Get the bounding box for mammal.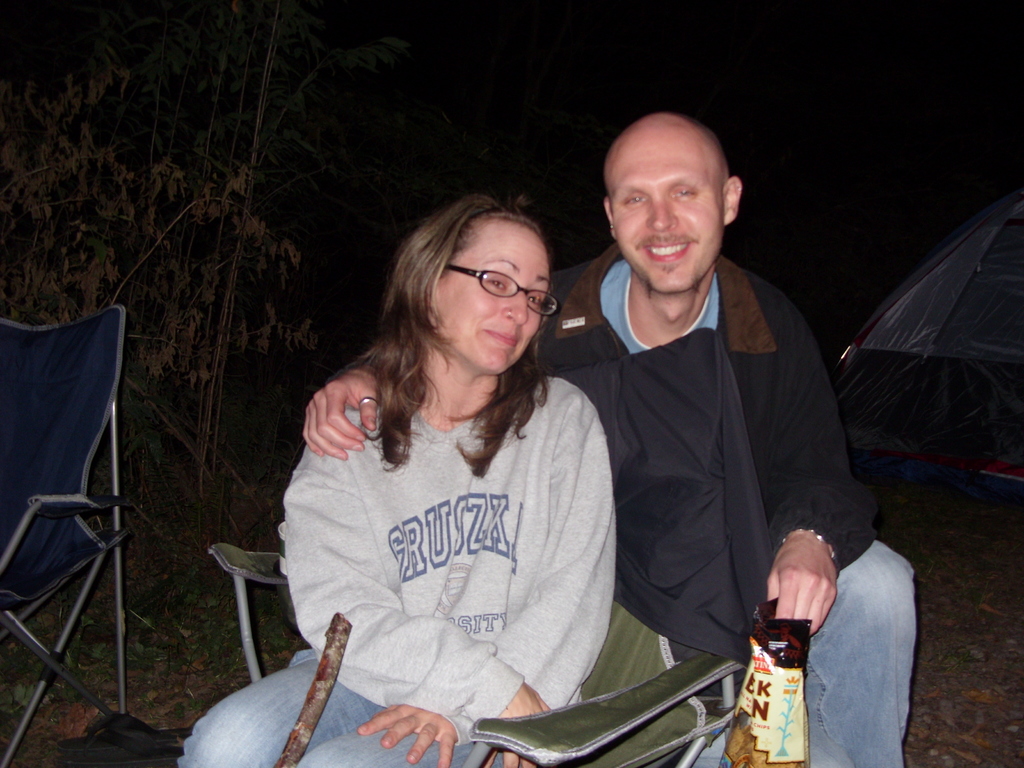
{"left": 301, "top": 109, "right": 918, "bottom": 767}.
